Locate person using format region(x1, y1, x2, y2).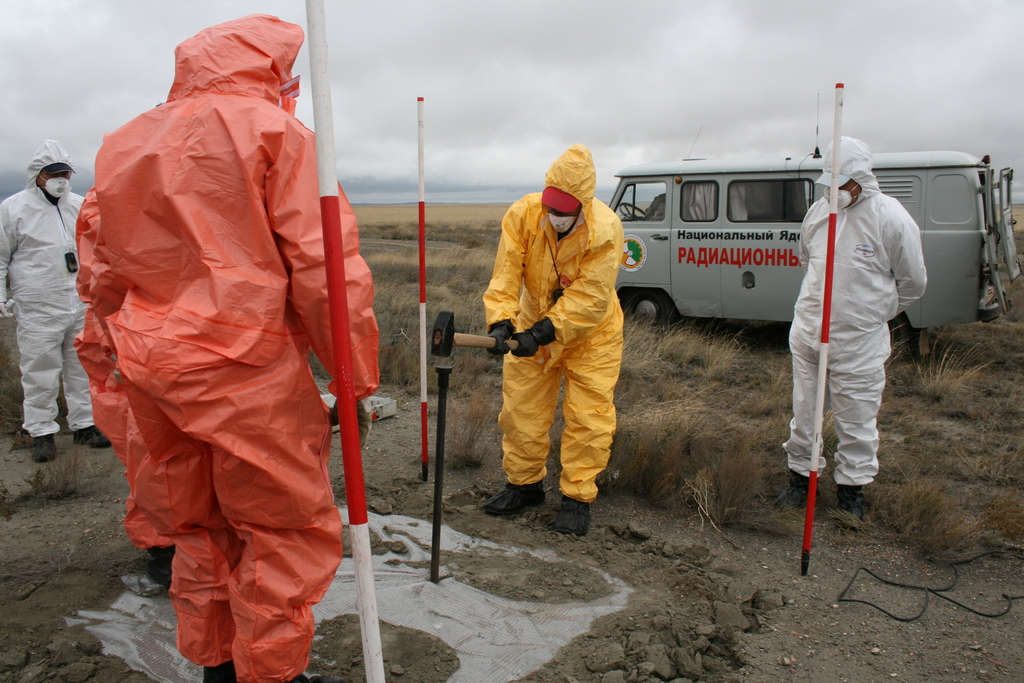
region(481, 133, 603, 543).
